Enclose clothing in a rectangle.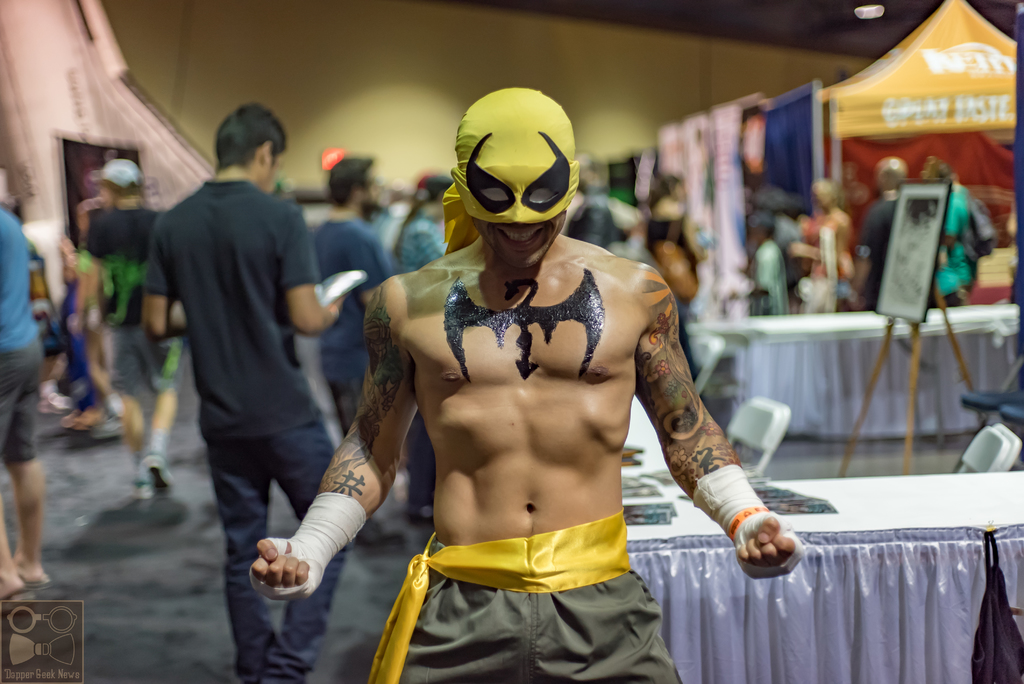
[x1=367, y1=510, x2=676, y2=681].
